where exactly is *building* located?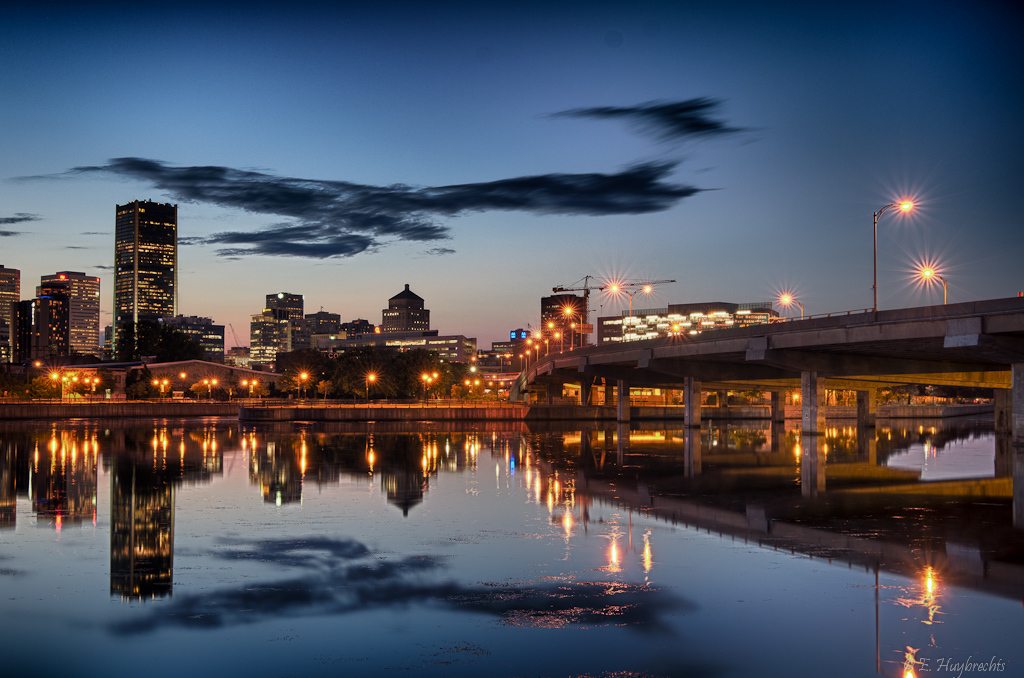
Its bounding box is box=[473, 344, 506, 367].
